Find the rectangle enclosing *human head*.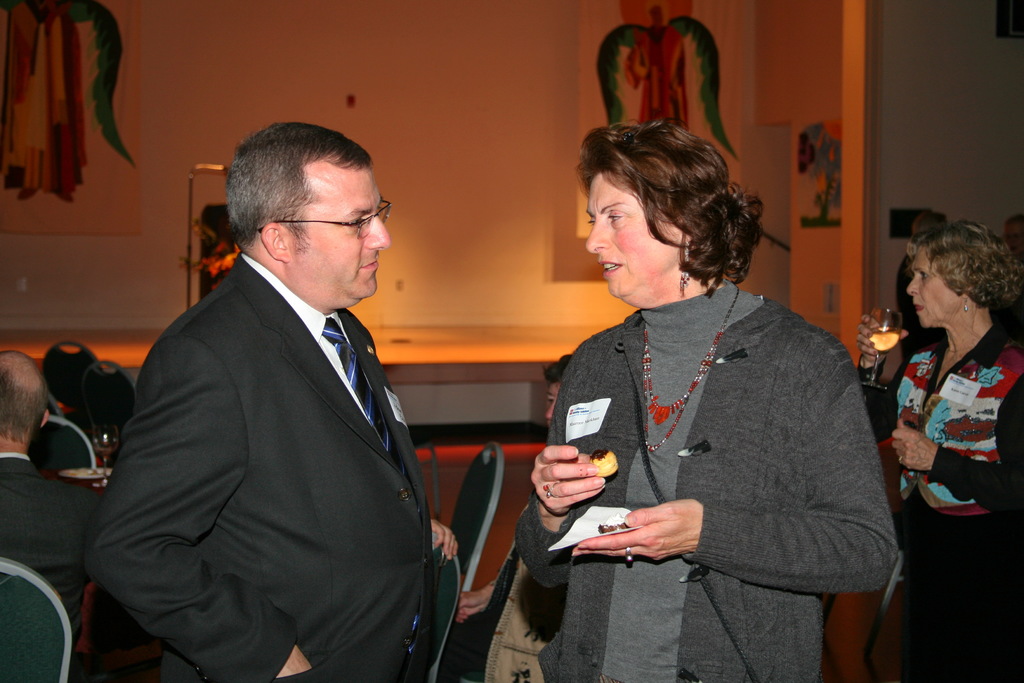
bbox=(0, 350, 51, 451).
